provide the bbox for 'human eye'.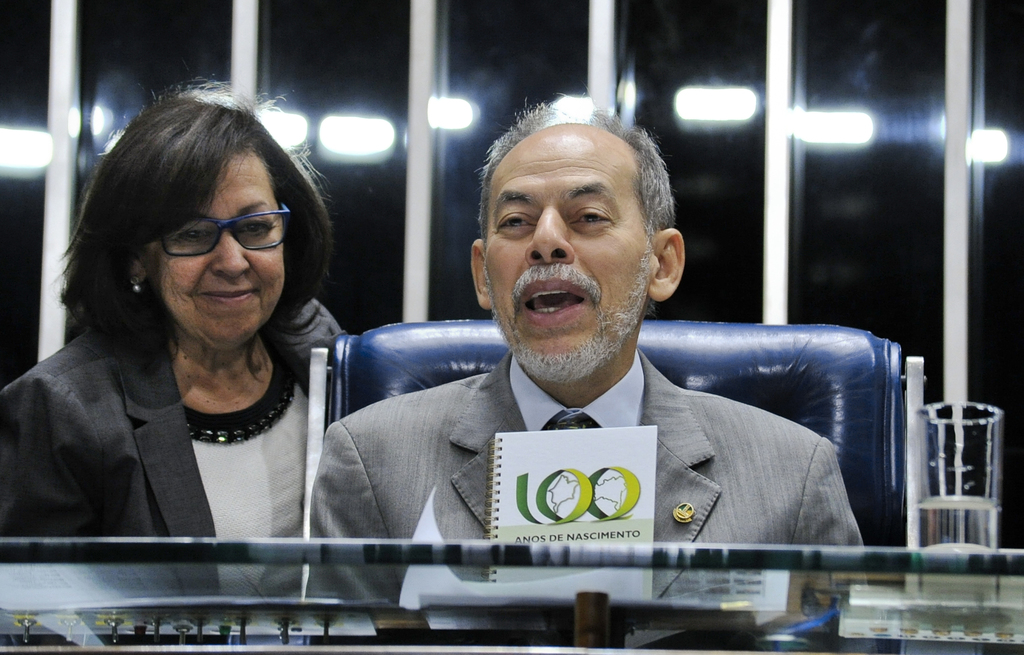
bbox=(499, 208, 536, 235).
